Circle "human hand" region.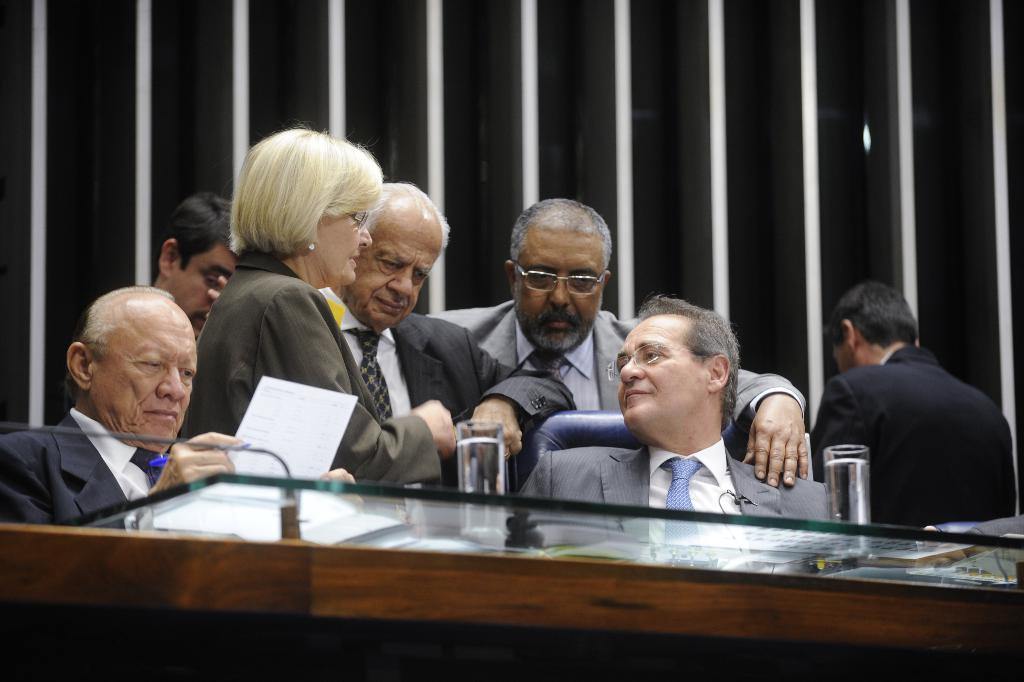
Region: bbox(150, 429, 243, 492).
